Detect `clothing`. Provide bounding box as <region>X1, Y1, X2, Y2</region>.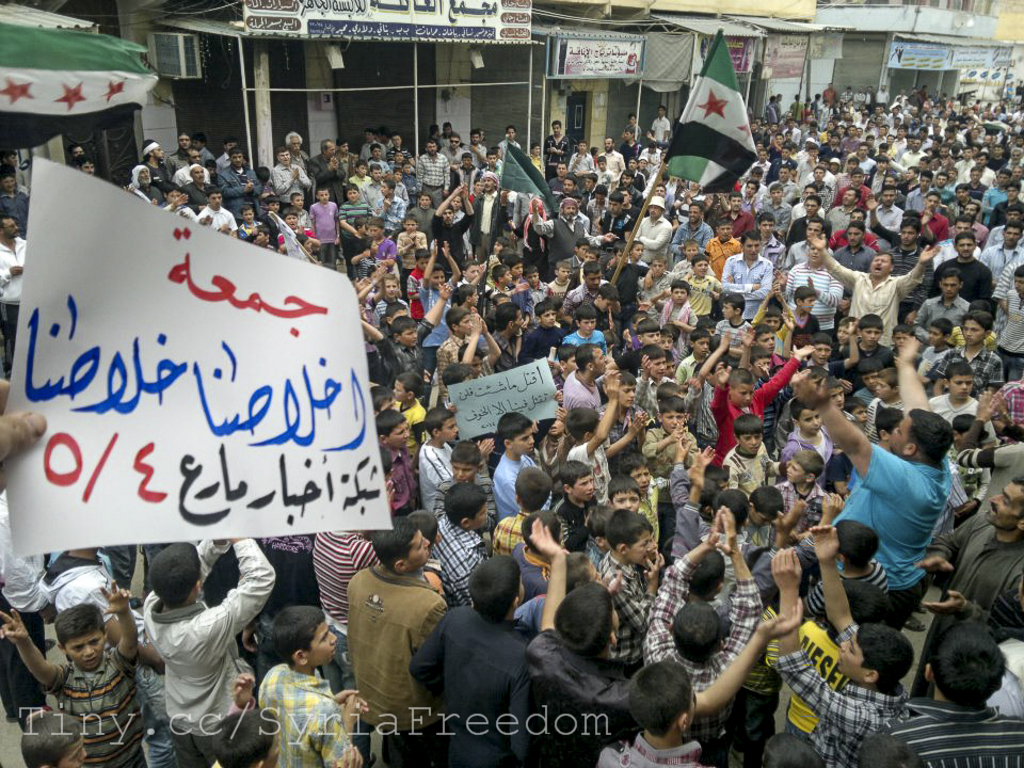
<region>988, 202, 1023, 228</region>.
